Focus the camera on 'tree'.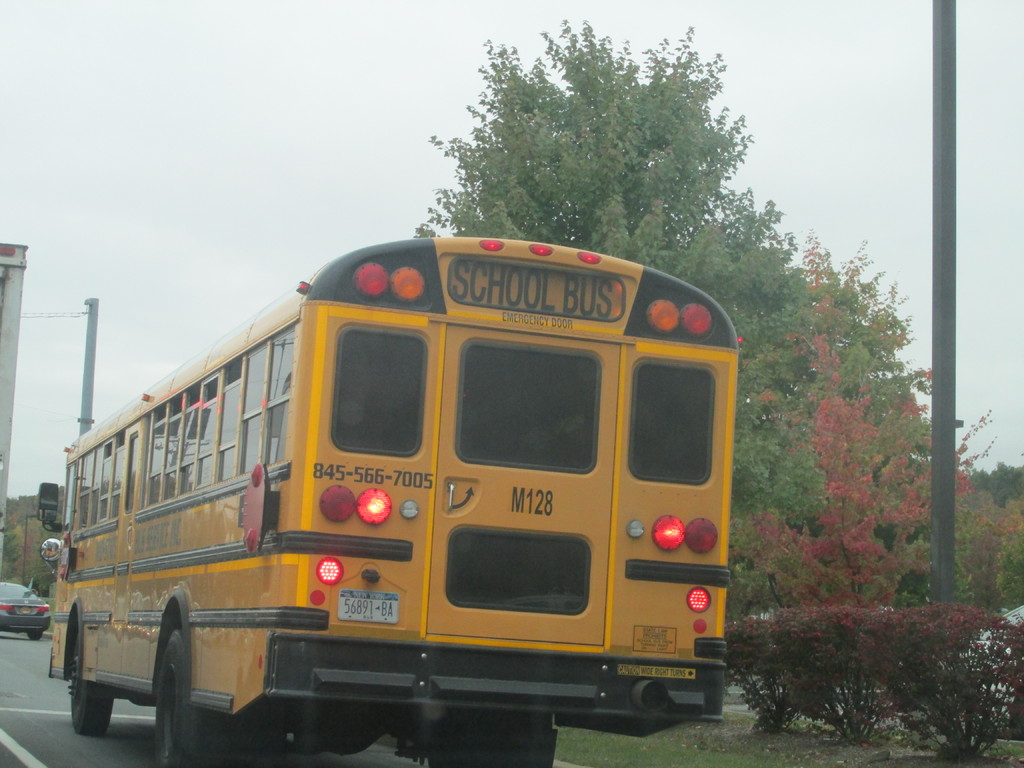
Focus region: box=[402, 9, 833, 563].
